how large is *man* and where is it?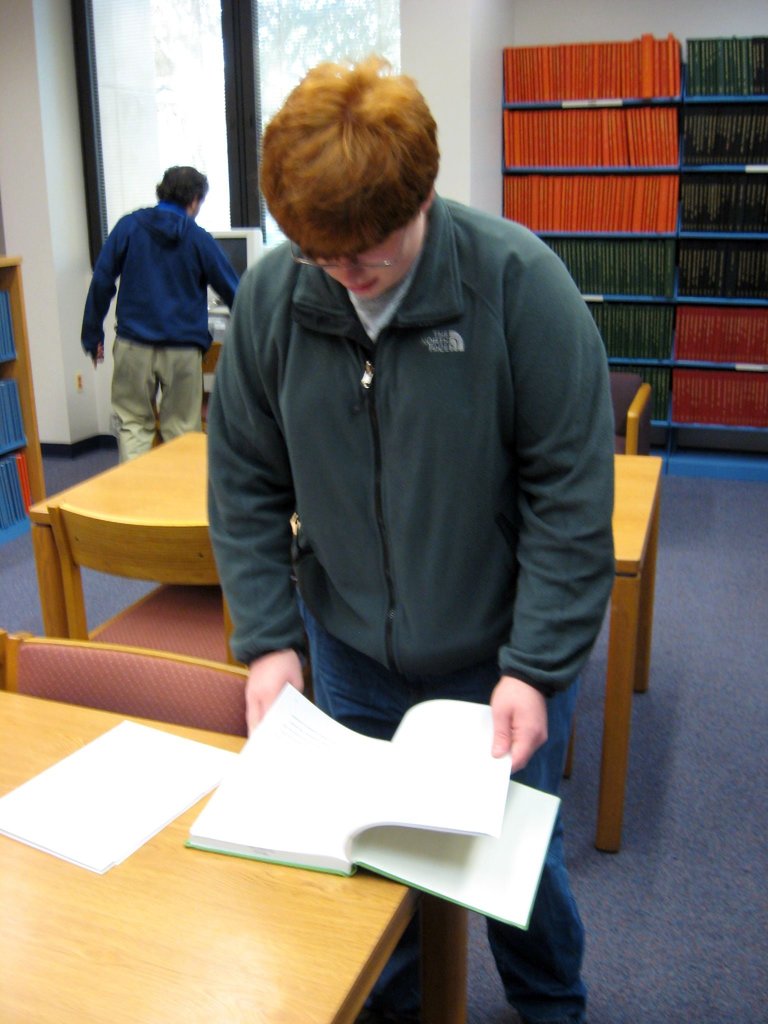
Bounding box: [x1=74, y1=161, x2=241, y2=471].
